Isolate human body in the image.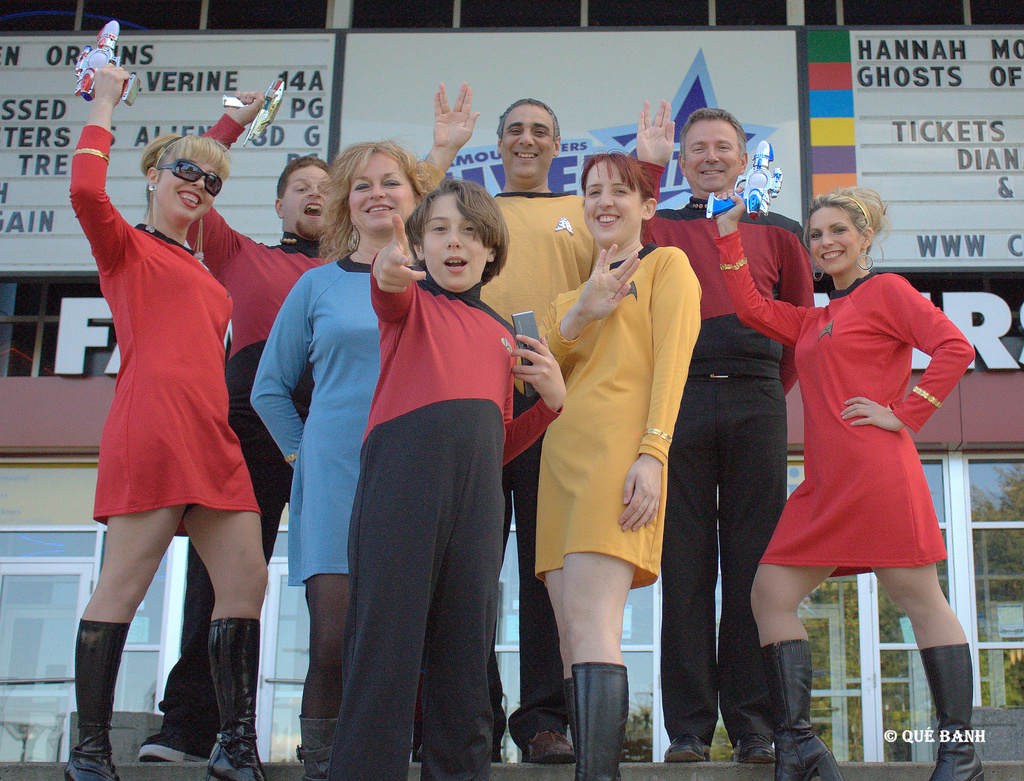
Isolated region: (left=420, top=81, right=602, bottom=762).
